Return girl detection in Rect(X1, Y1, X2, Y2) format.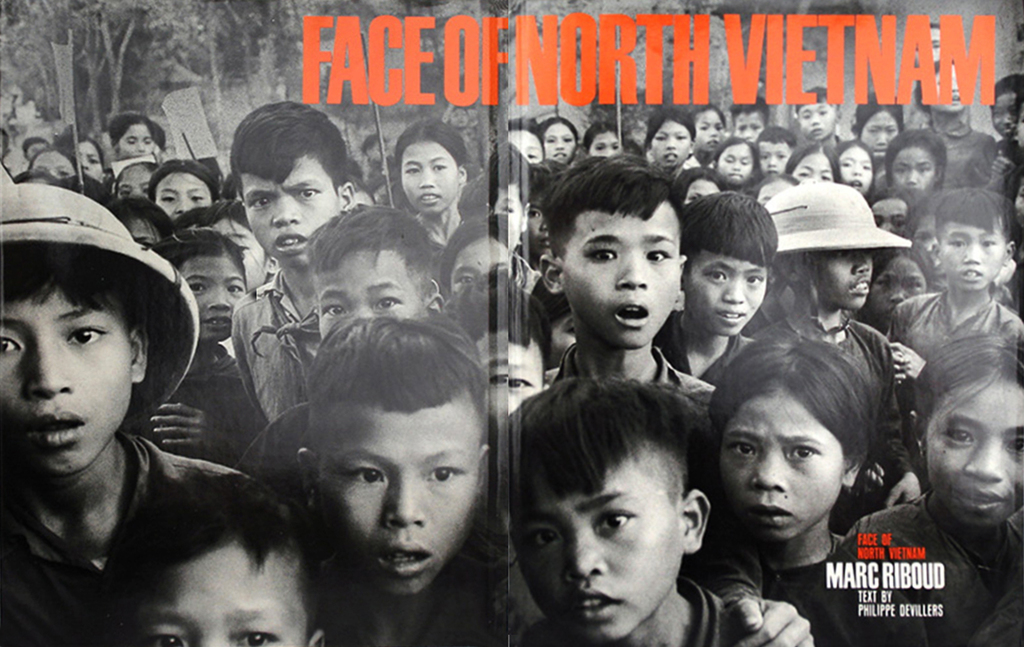
Rect(193, 201, 280, 290).
